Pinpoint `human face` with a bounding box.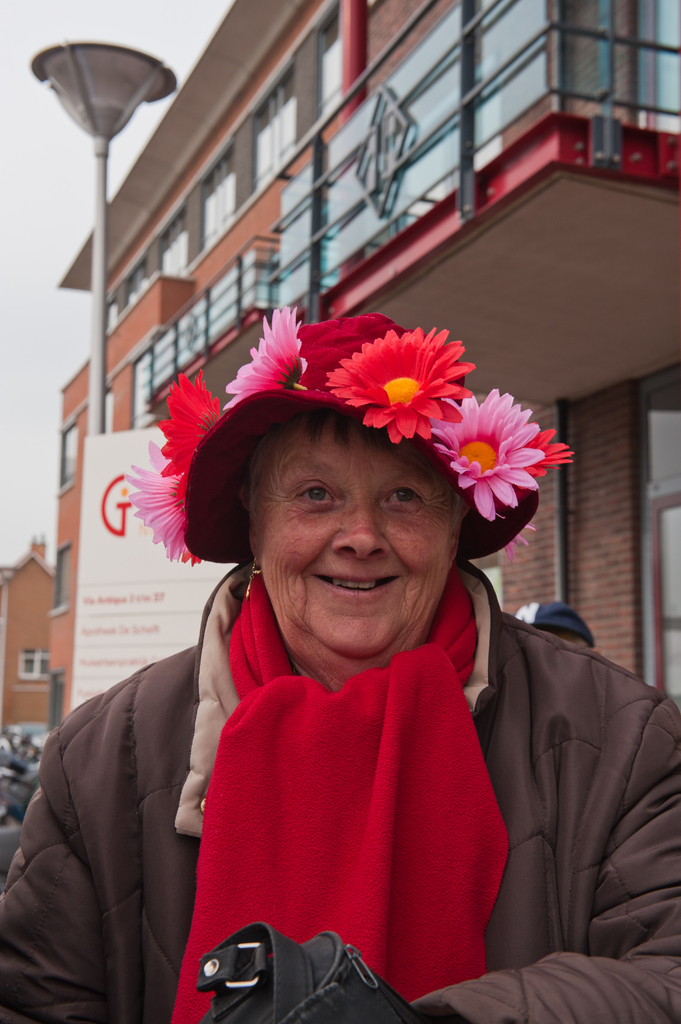
box=[254, 412, 455, 664].
